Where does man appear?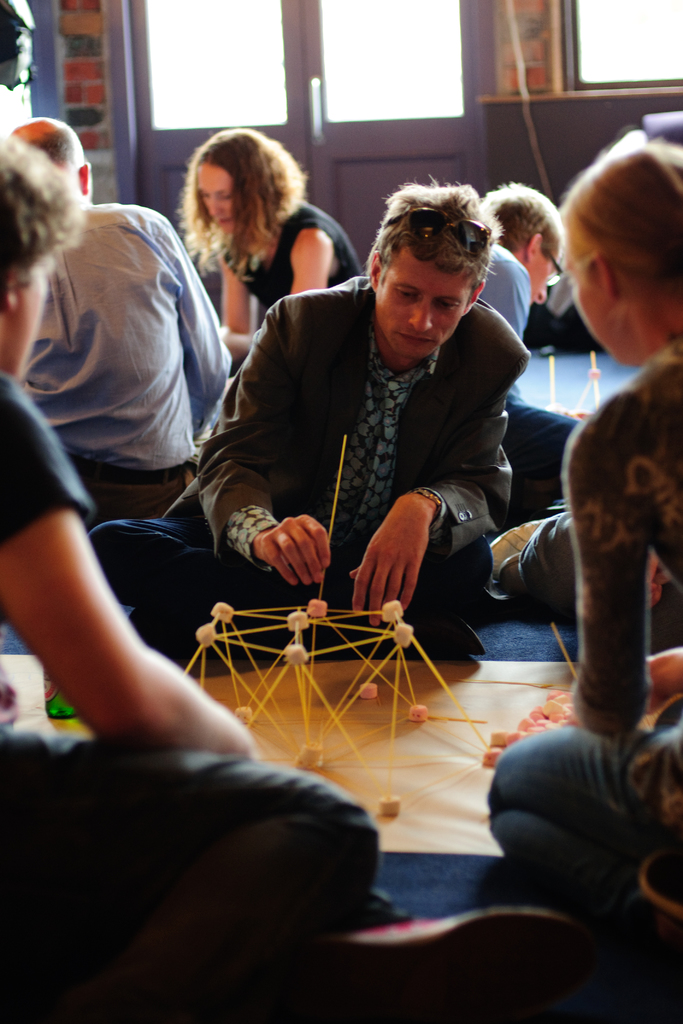
Appears at rect(461, 186, 583, 525).
